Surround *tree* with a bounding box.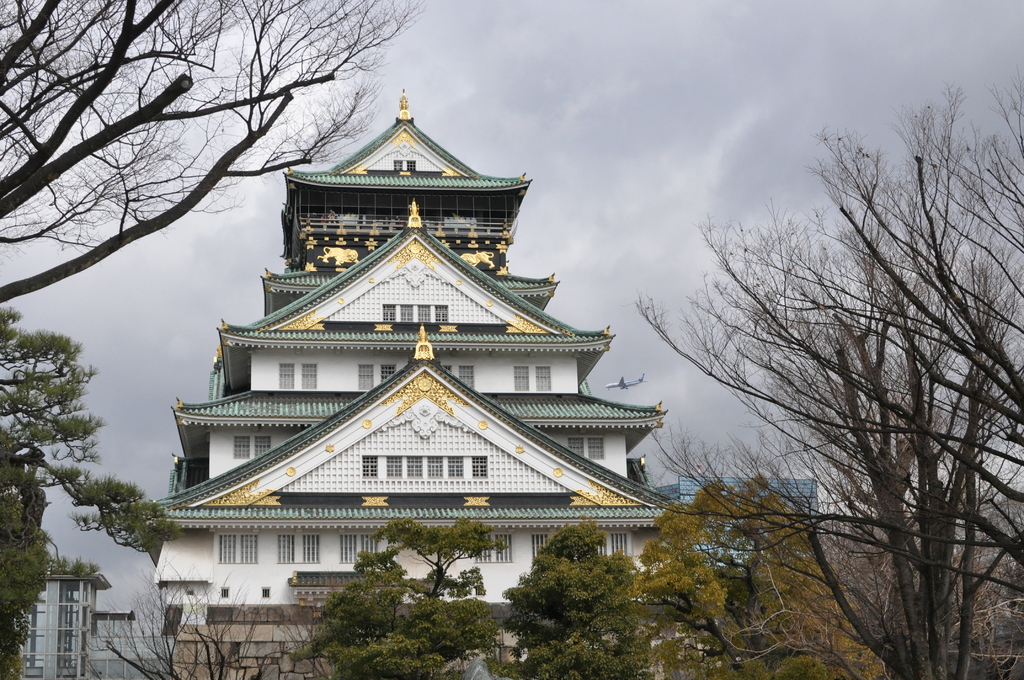
501,522,652,677.
